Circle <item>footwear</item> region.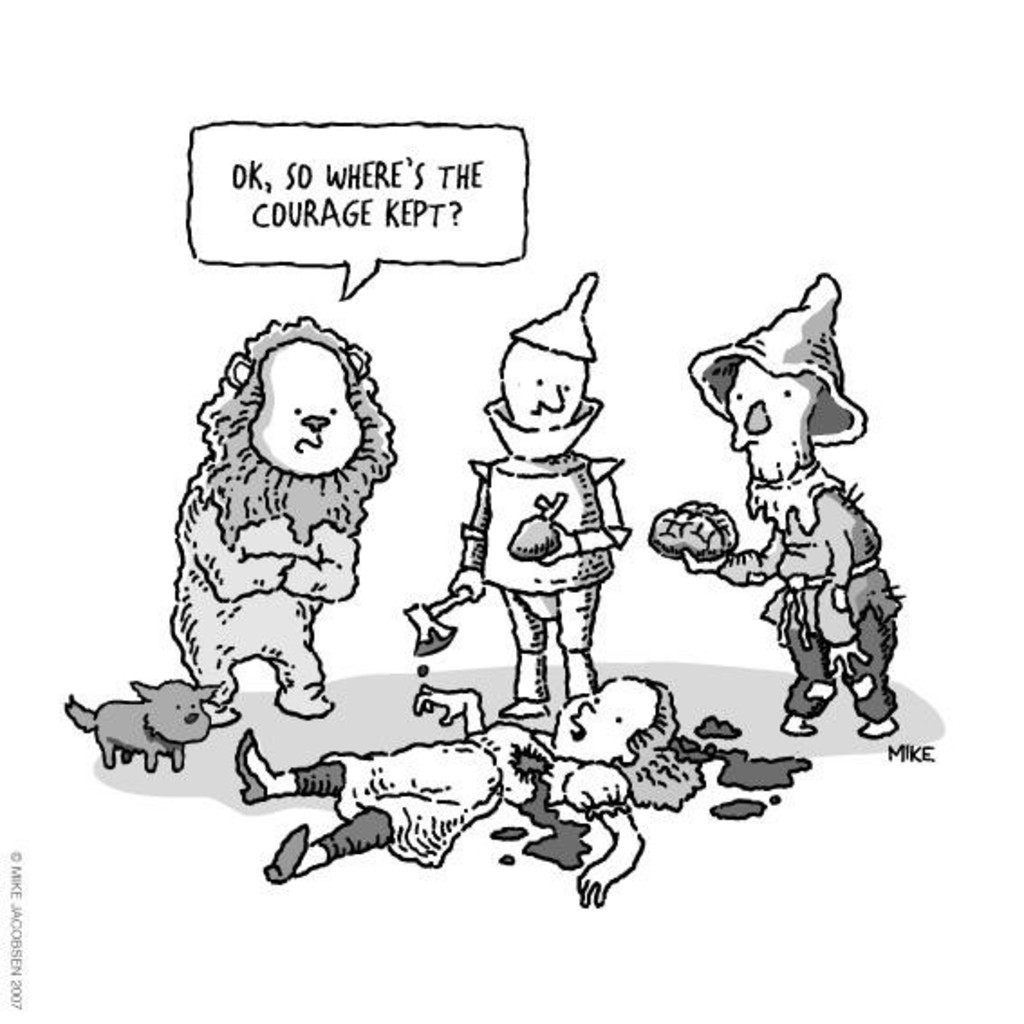
Region: {"x1": 267, "y1": 825, "x2": 312, "y2": 880}.
